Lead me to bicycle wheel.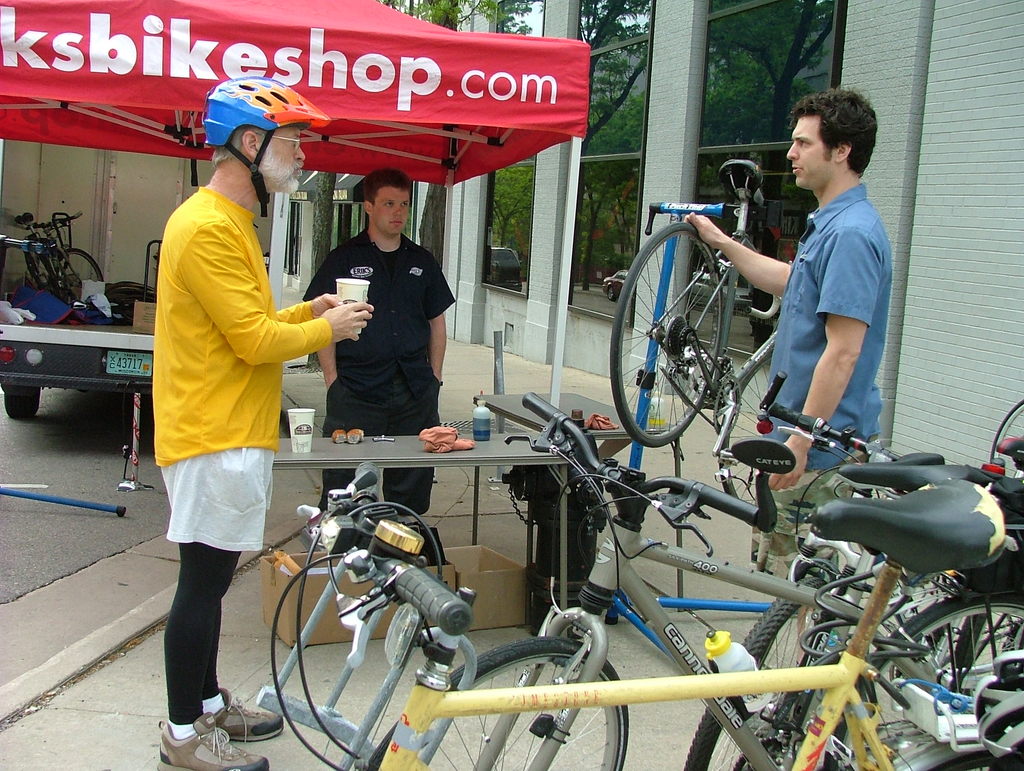
Lead to (717, 337, 771, 507).
